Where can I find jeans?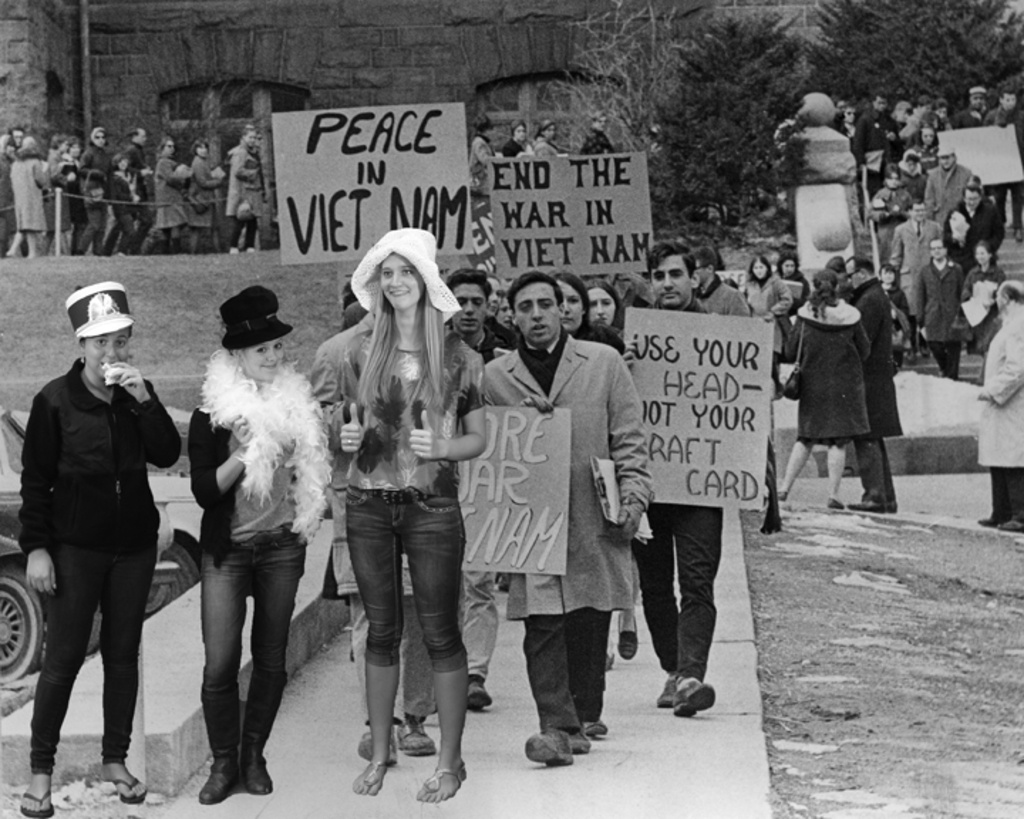
You can find it at (left=110, top=209, right=142, bottom=250).
